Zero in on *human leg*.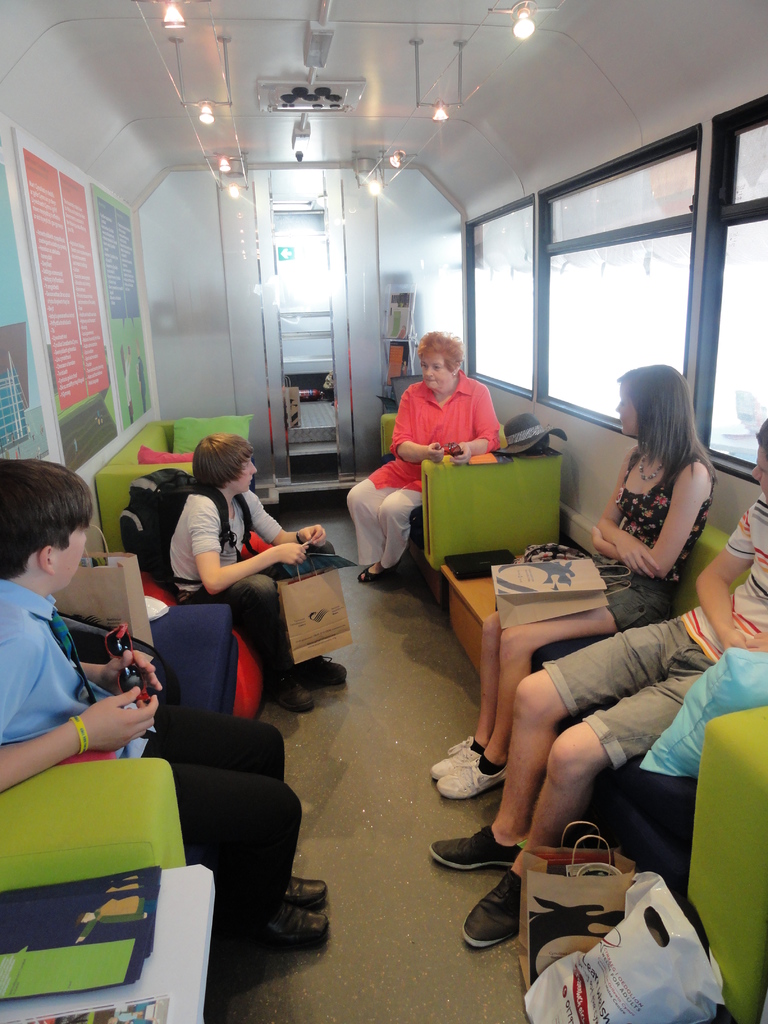
Zeroed in: 150:696:336:949.
